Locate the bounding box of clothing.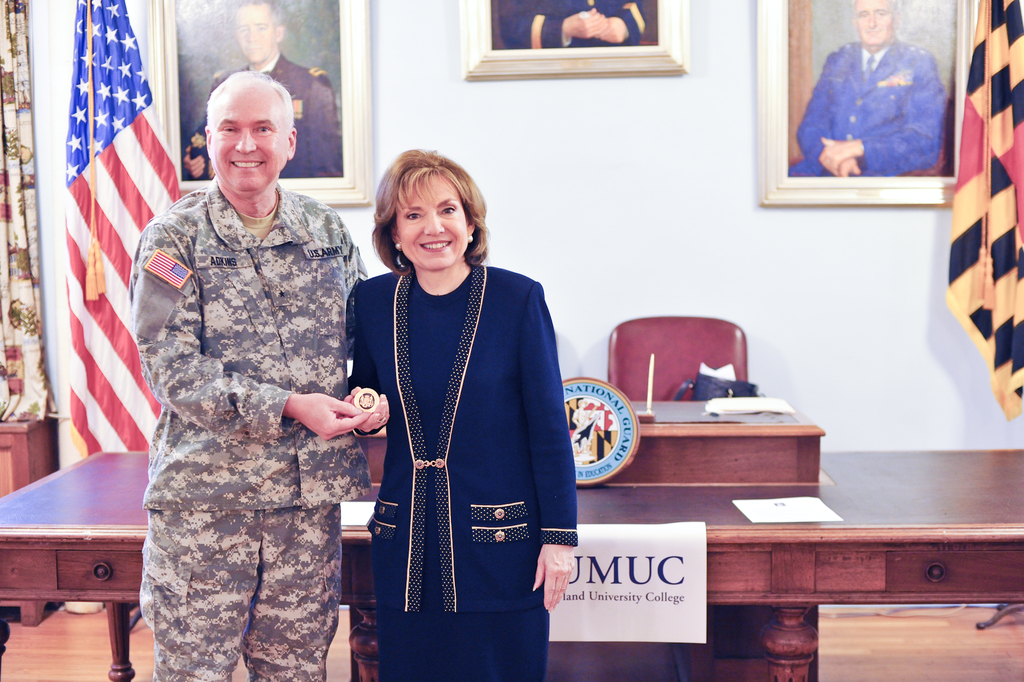
Bounding box: select_region(183, 56, 354, 183).
